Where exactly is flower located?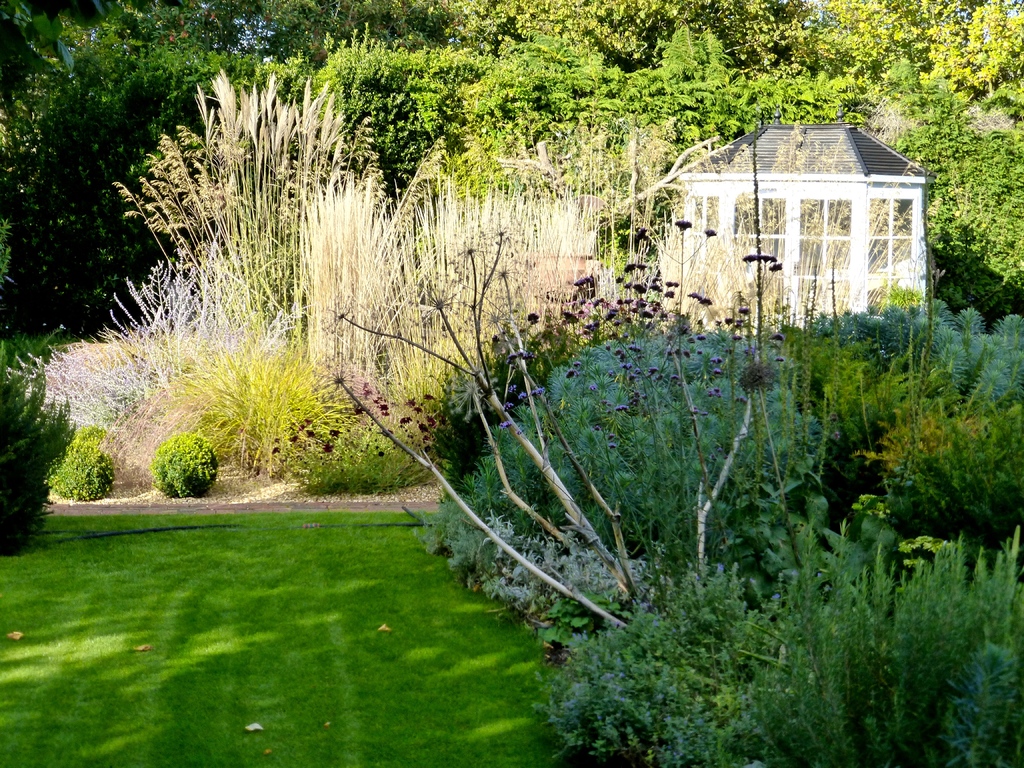
Its bounding box is detection(607, 431, 618, 441).
